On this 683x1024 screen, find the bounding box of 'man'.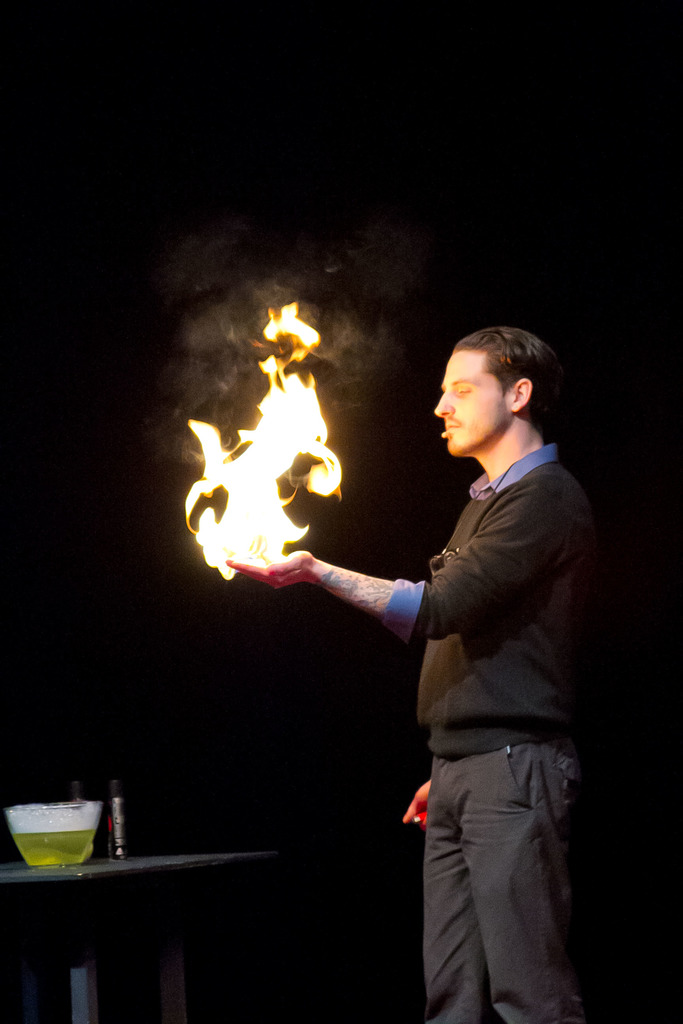
Bounding box: pyautogui.locateOnScreen(265, 291, 561, 1016).
